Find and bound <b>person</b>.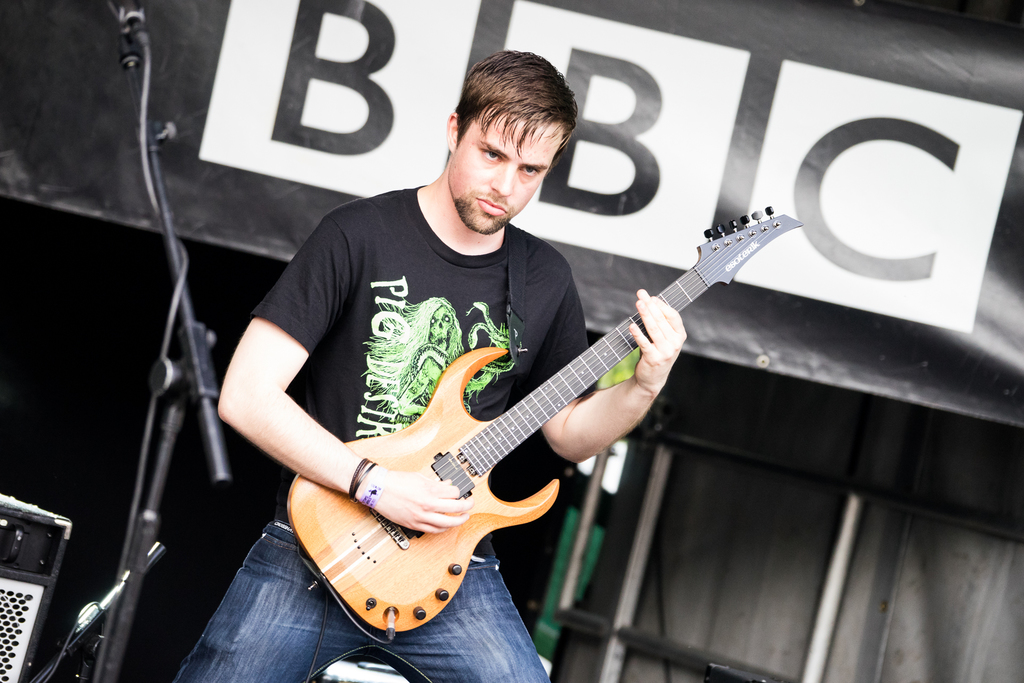
Bound: (191,51,689,682).
